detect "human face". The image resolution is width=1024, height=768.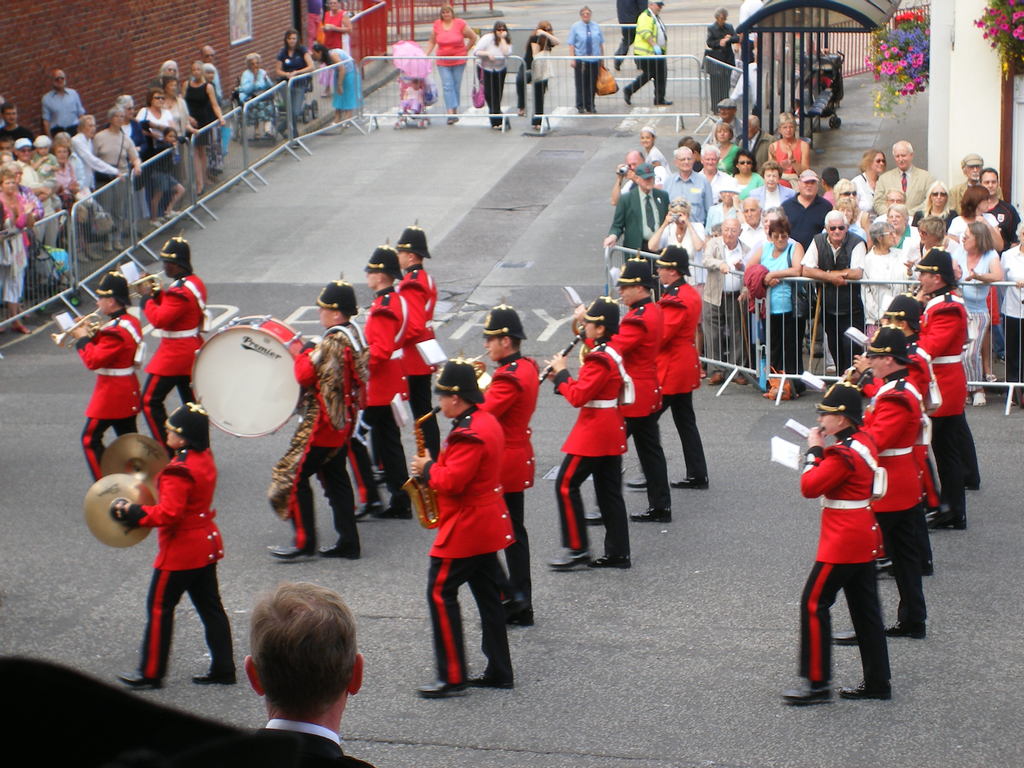
701/150/715/166.
